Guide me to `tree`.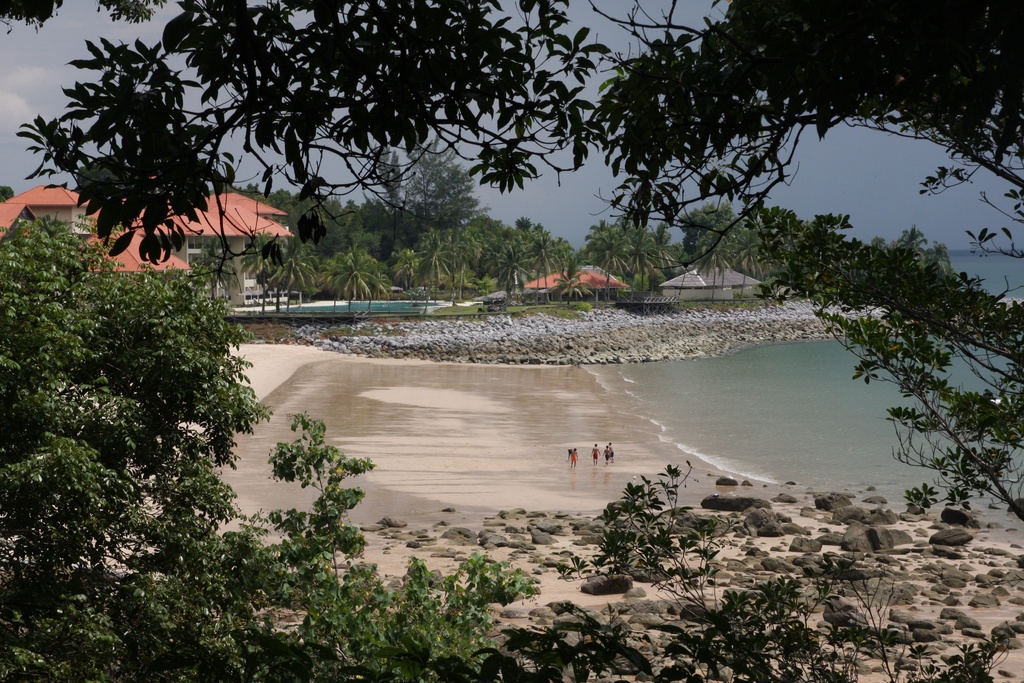
Guidance: Rect(490, 440, 1009, 682).
